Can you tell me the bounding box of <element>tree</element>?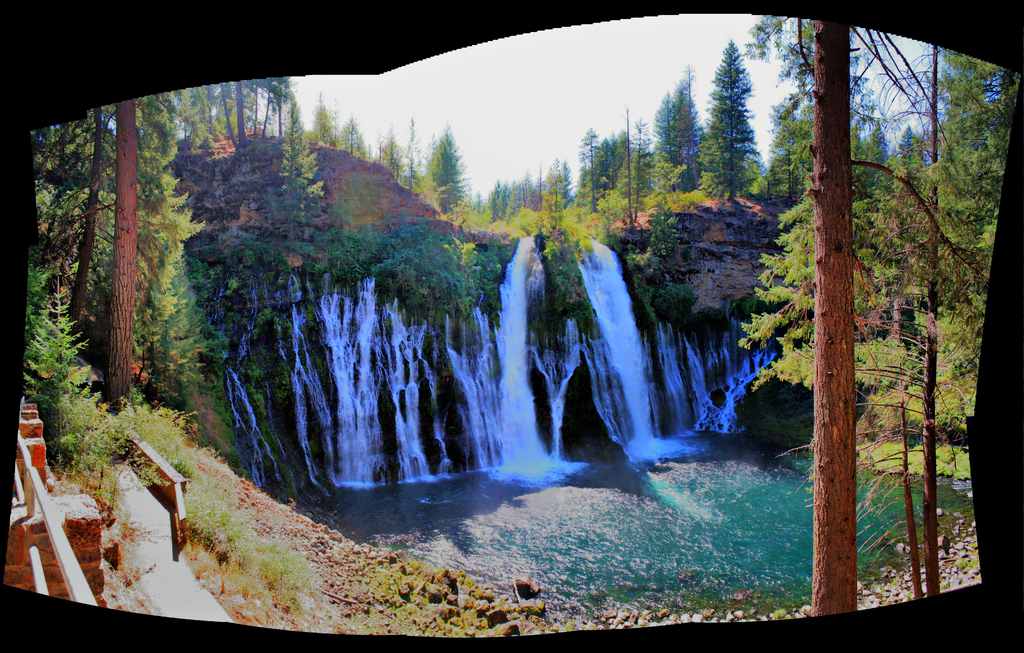
<box>33,90,141,406</box>.
